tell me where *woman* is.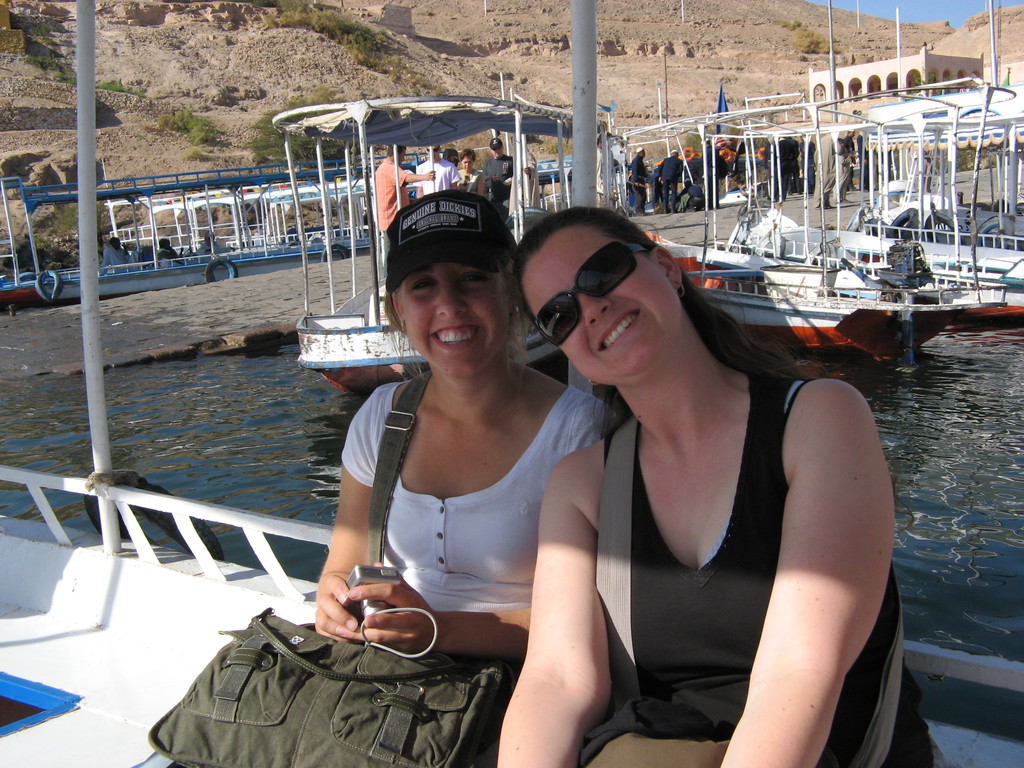
*woman* is at l=493, t=201, r=956, b=767.
